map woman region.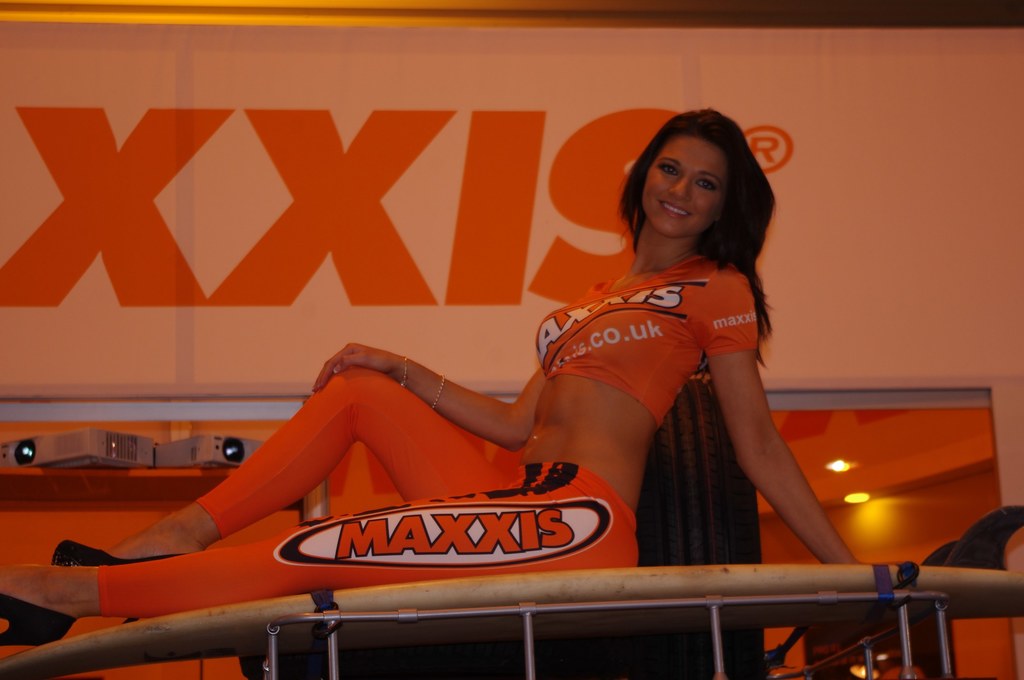
Mapped to left=0, top=102, right=874, bottom=619.
